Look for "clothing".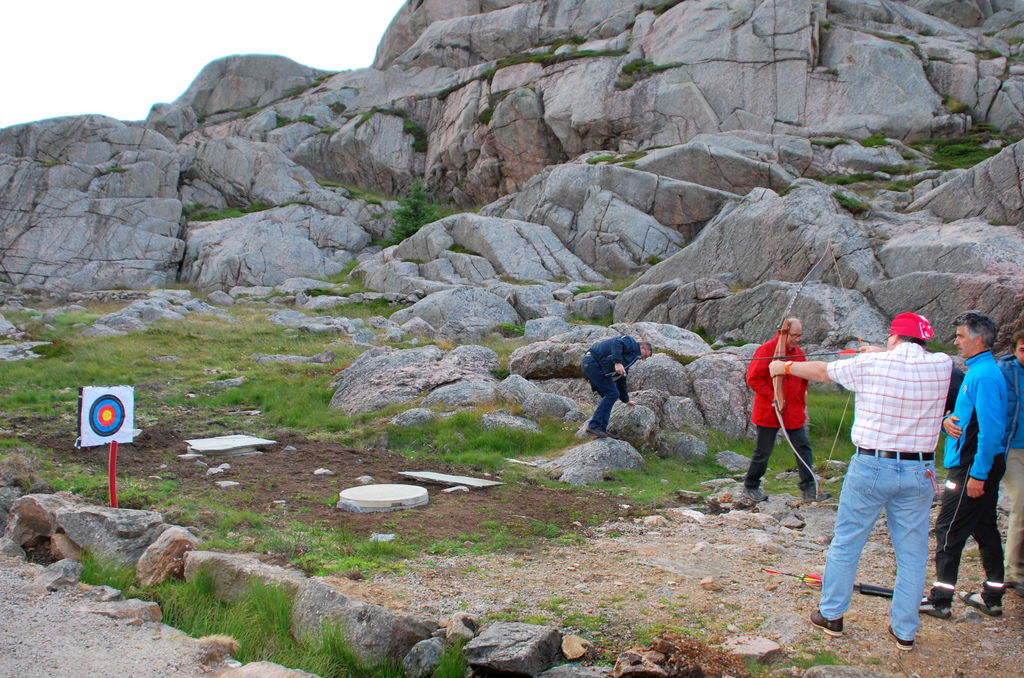
Found: bbox=(929, 352, 1007, 612).
